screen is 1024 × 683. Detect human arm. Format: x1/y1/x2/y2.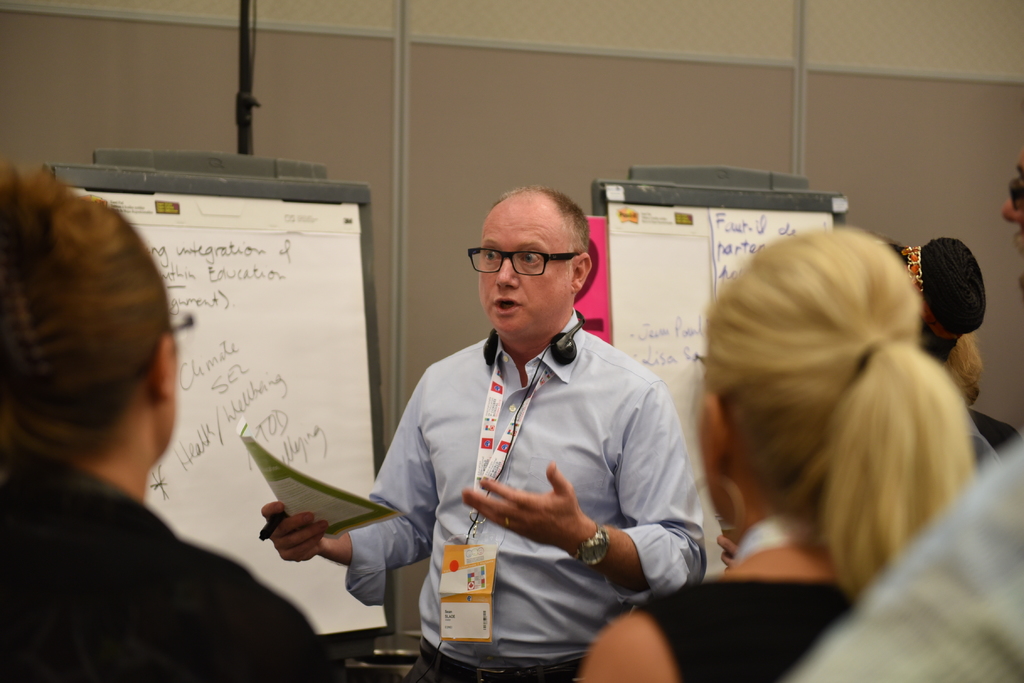
468/390/700/596.
